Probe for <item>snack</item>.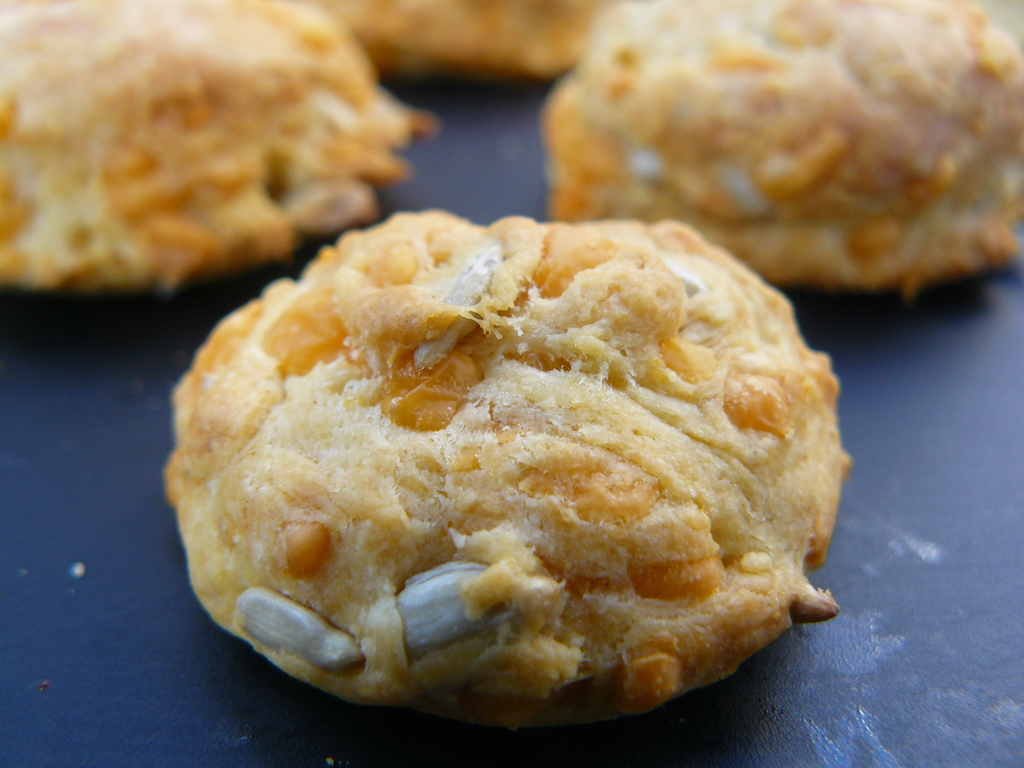
Probe result: 173, 198, 863, 756.
